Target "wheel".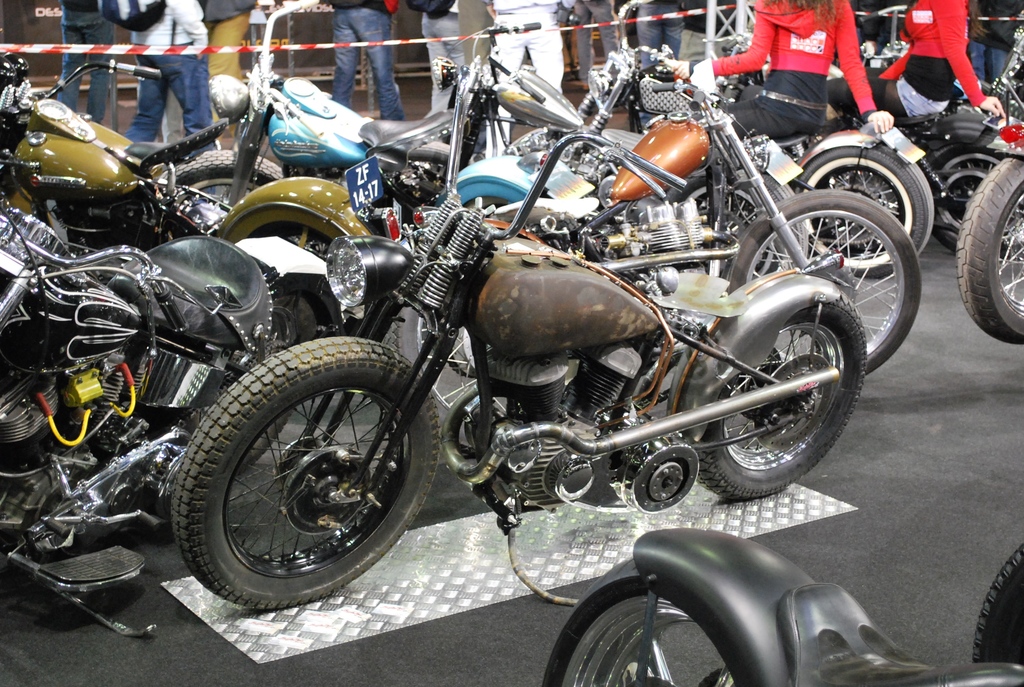
Target region: {"x1": 168, "y1": 355, "x2": 423, "y2": 595}.
